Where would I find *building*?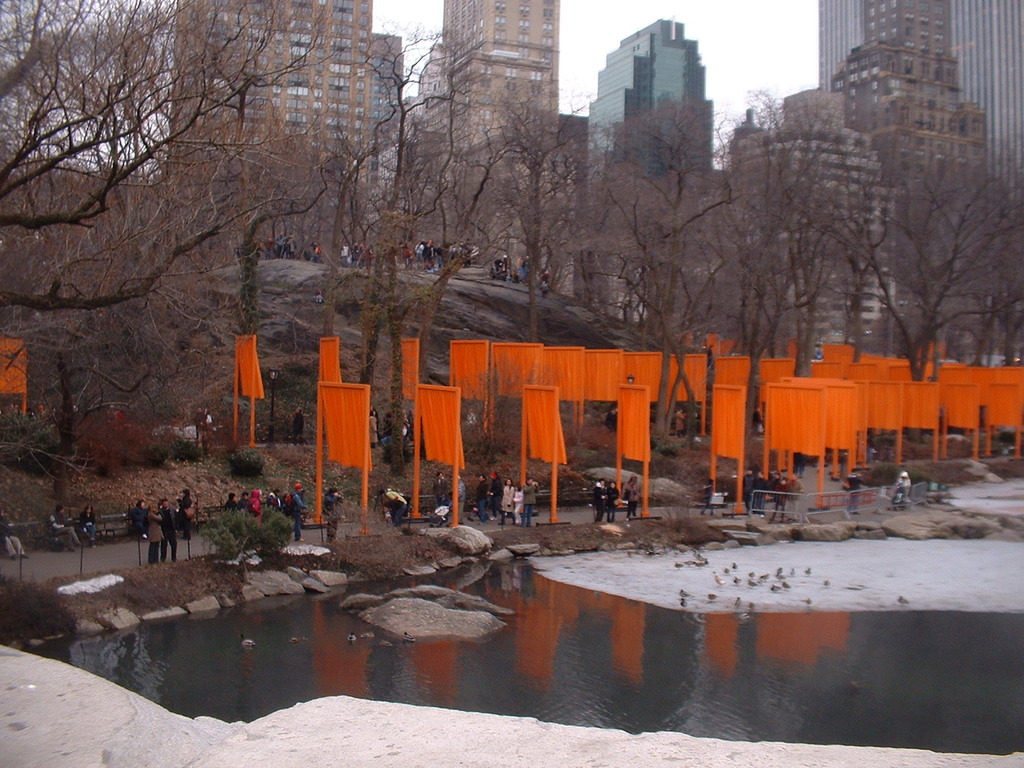
At [717, 88, 899, 373].
